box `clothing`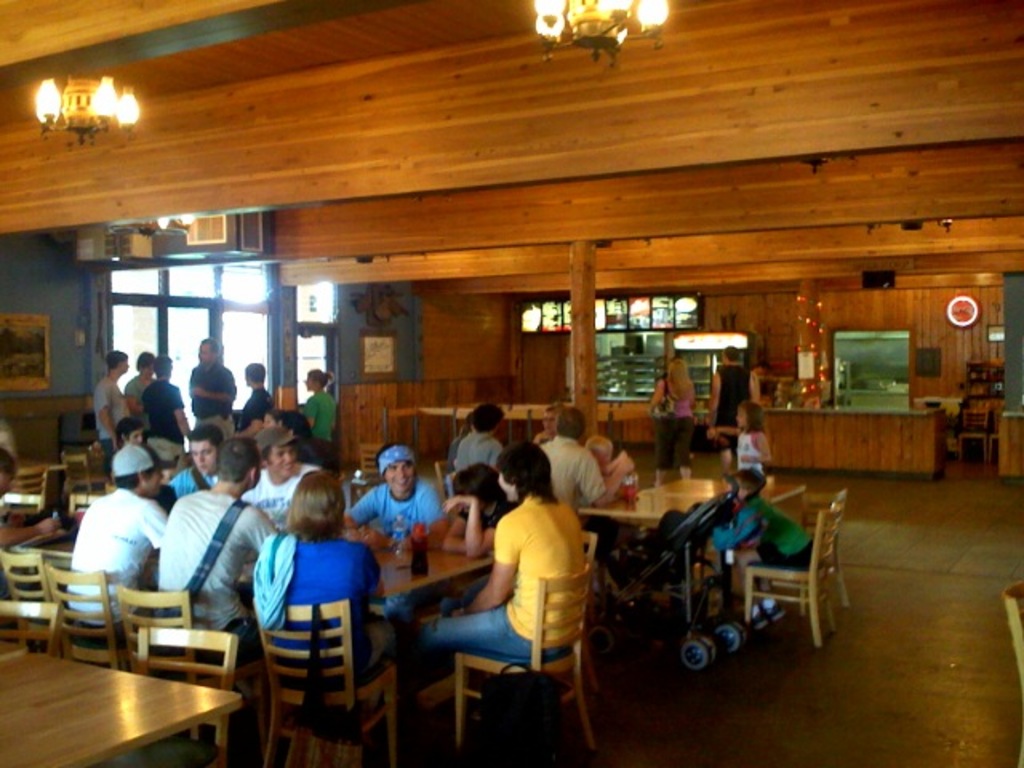
left=720, top=494, right=811, bottom=566
